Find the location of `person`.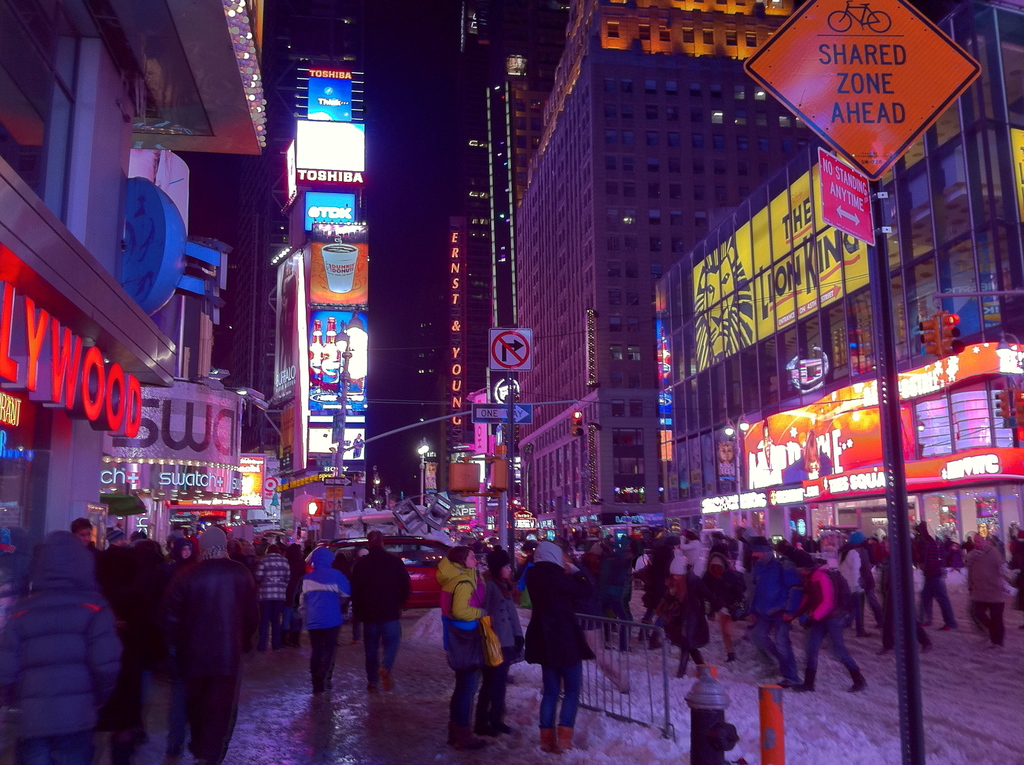
Location: BBox(356, 533, 408, 696).
